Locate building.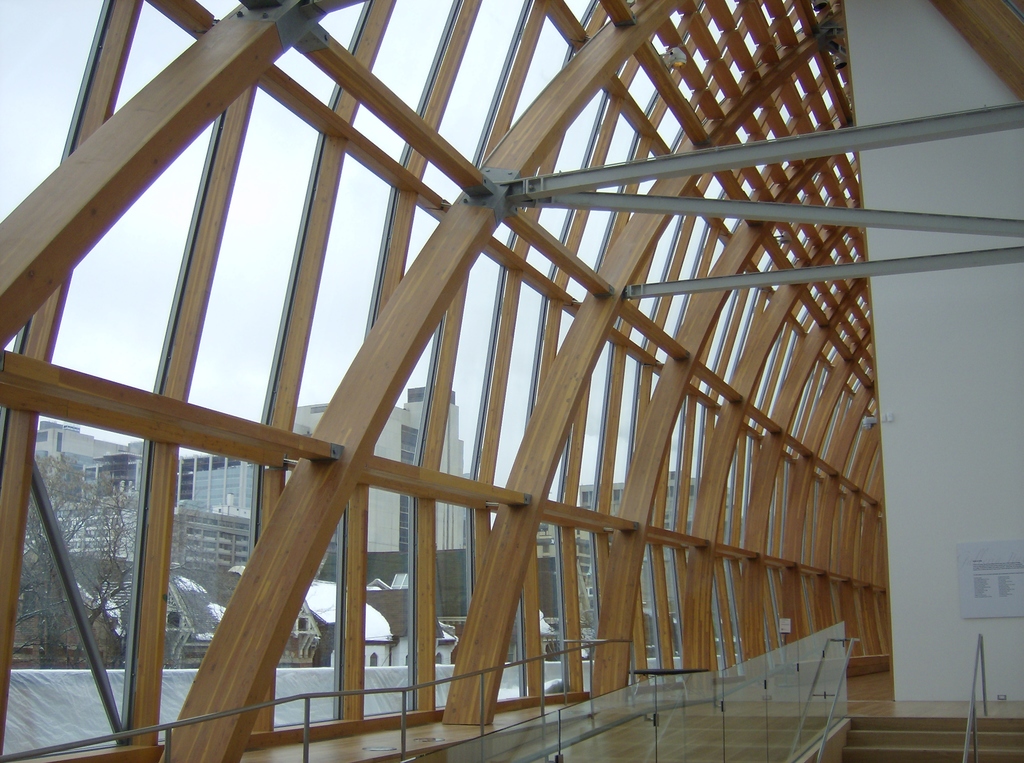
Bounding box: l=51, t=499, r=248, b=574.
